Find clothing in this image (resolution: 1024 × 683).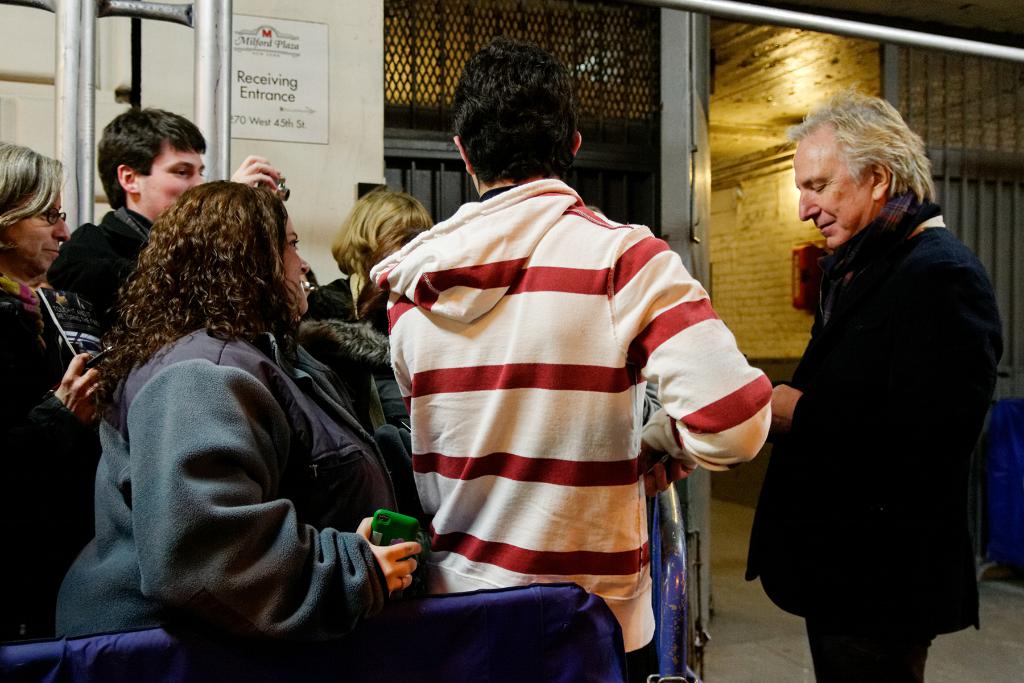
<bbox>52, 323, 409, 643</bbox>.
